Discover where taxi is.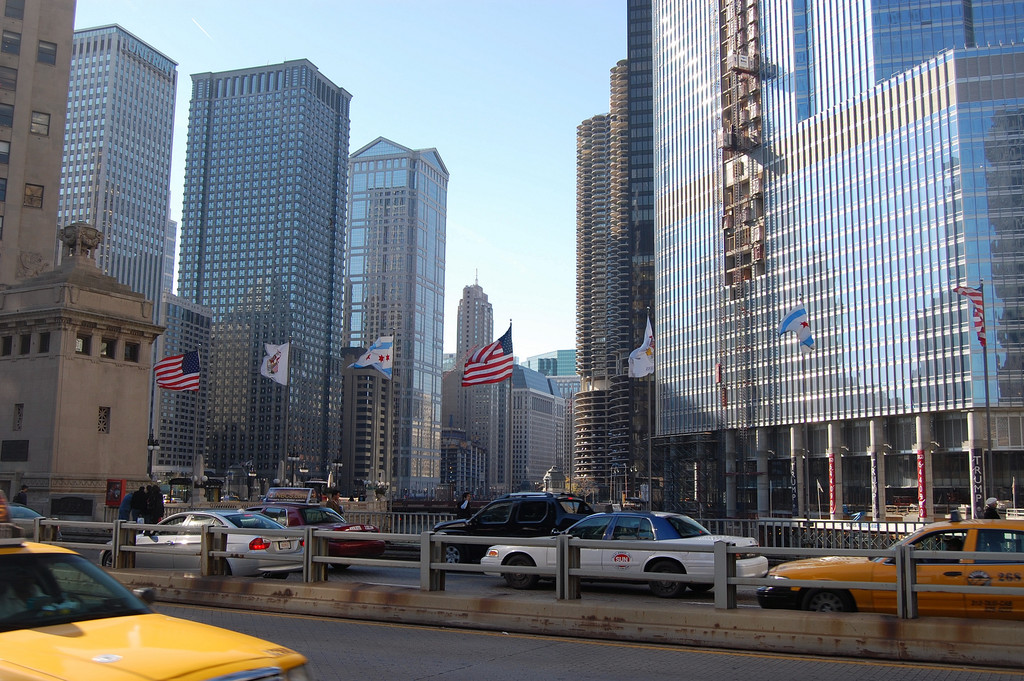
Discovered at {"left": 759, "top": 515, "right": 1023, "bottom": 612}.
